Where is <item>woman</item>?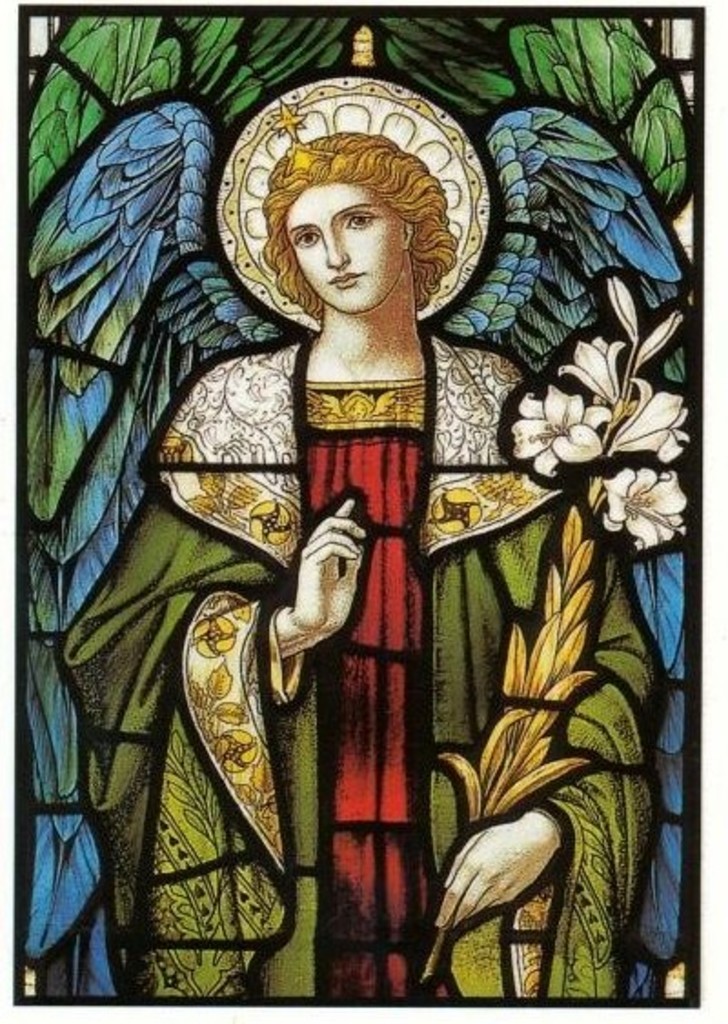
select_region(75, 104, 608, 940).
